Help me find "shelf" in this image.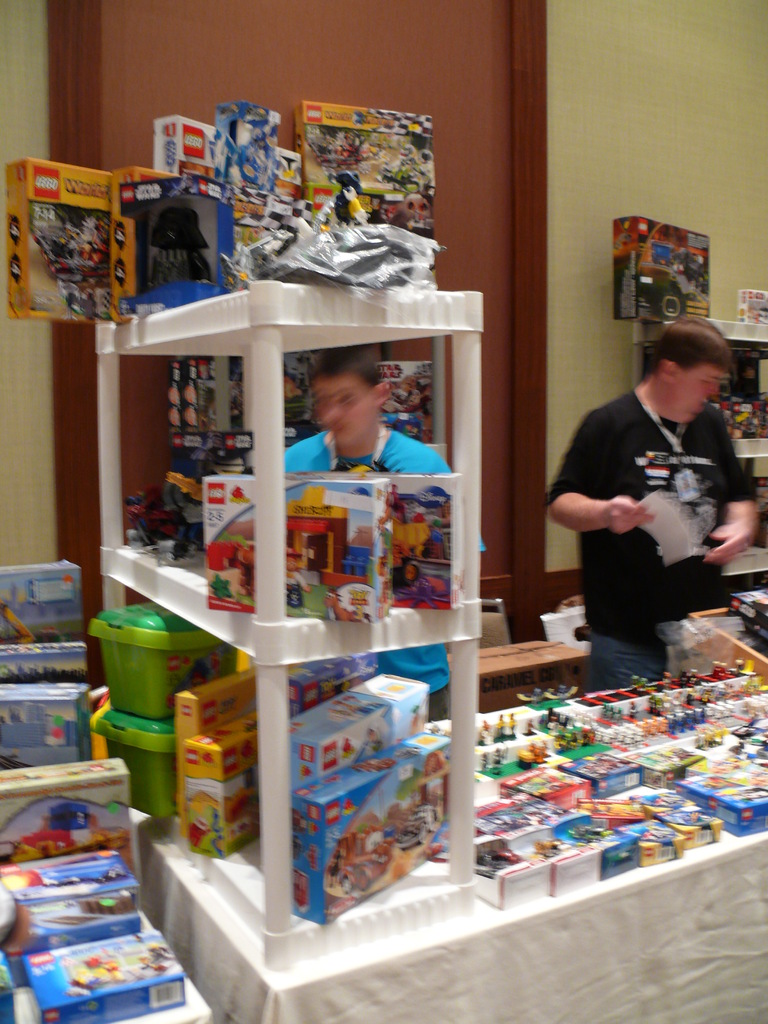
Found it: (left=93, top=288, right=479, bottom=972).
